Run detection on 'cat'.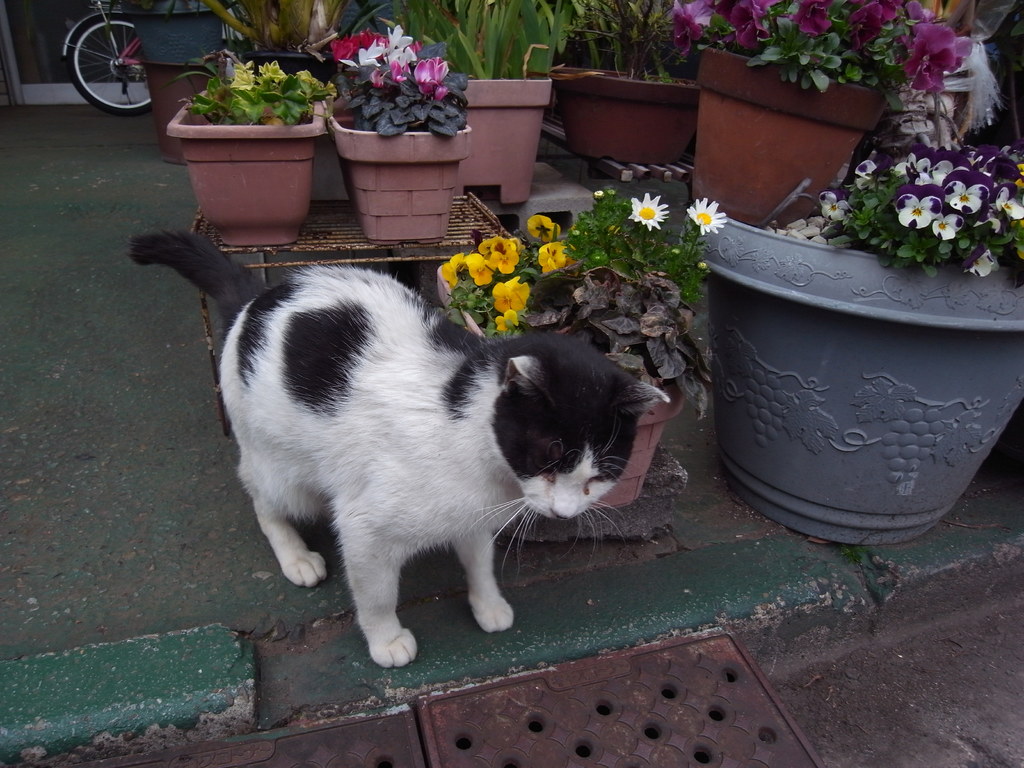
Result: left=123, top=228, right=673, bottom=671.
